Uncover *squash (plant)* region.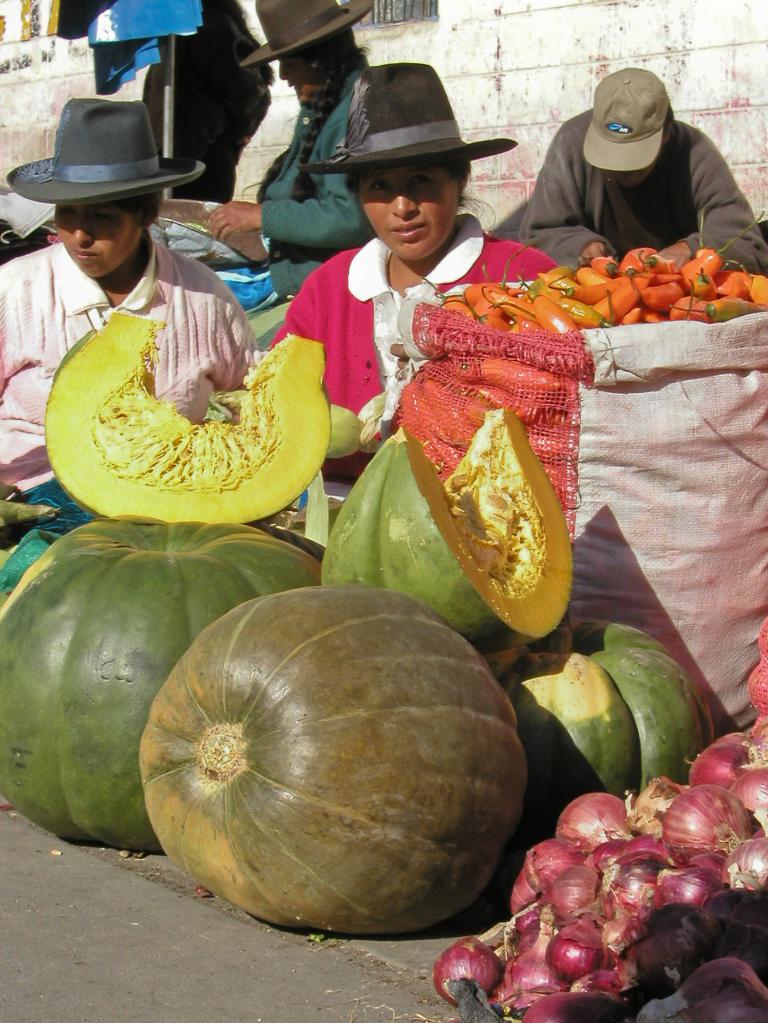
Uncovered: x1=135, y1=602, x2=550, y2=919.
